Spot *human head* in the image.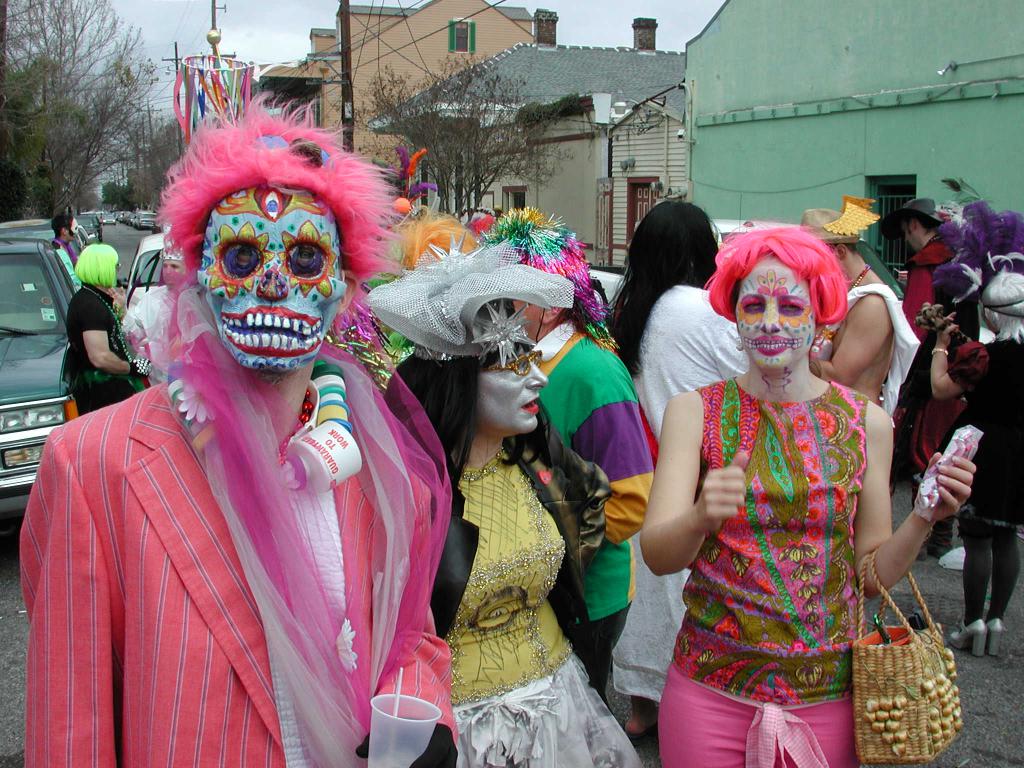
*human head* found at Rect(900, 196, 941, 246).
